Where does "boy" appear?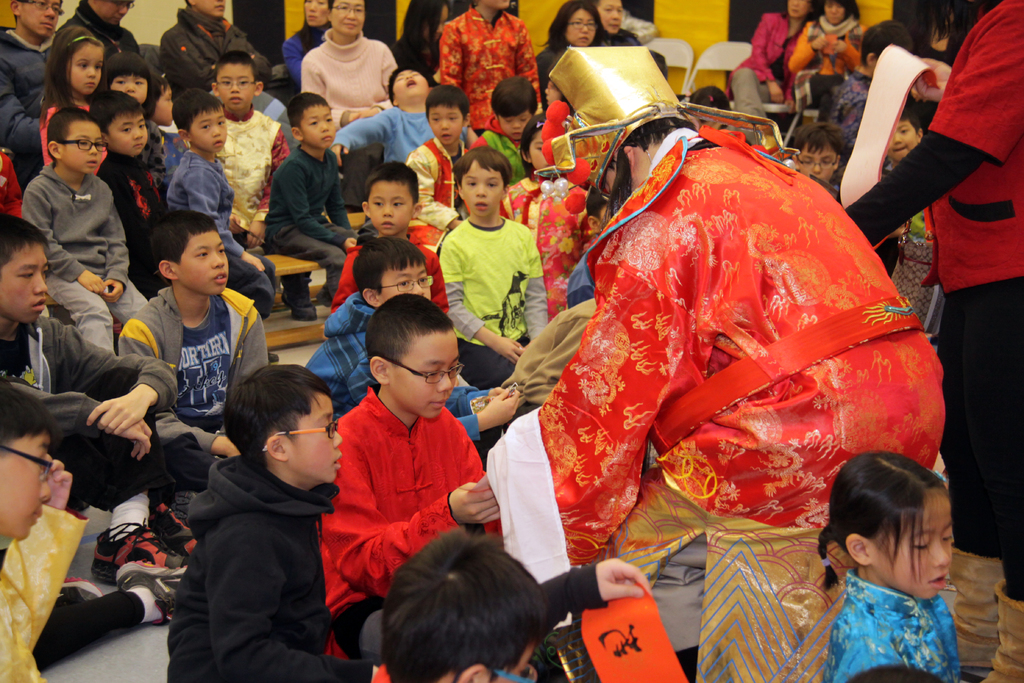
Appears at (324, 63, 476, 159).
